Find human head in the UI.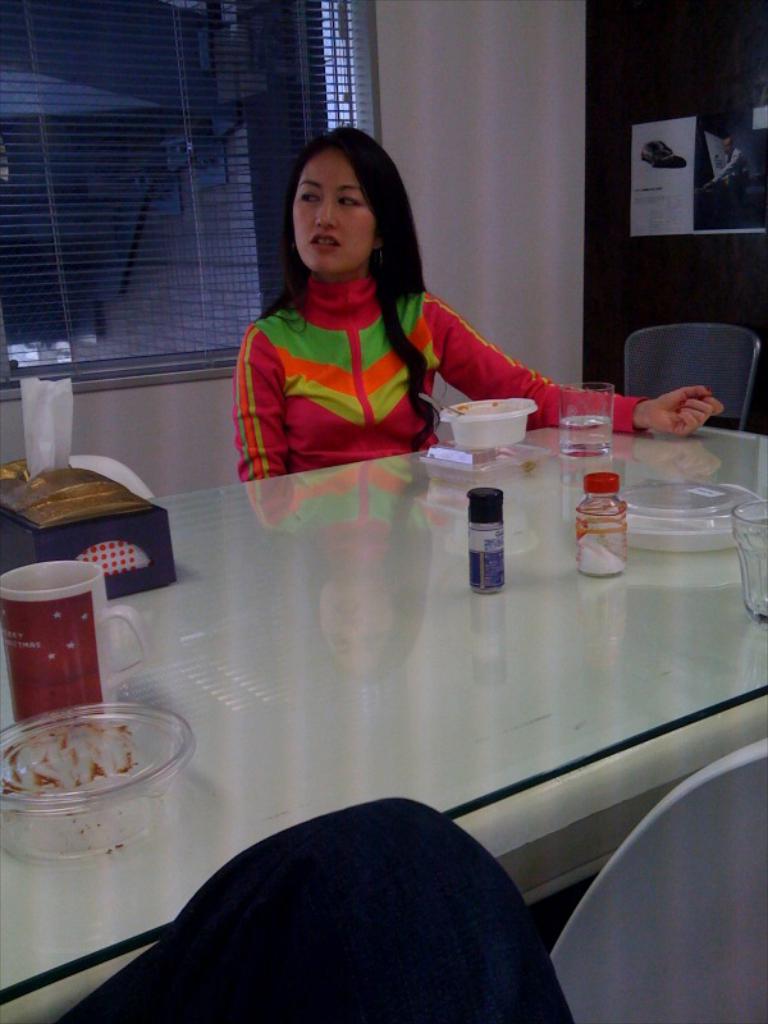
UI element at region(283, 133, 389, 259).
